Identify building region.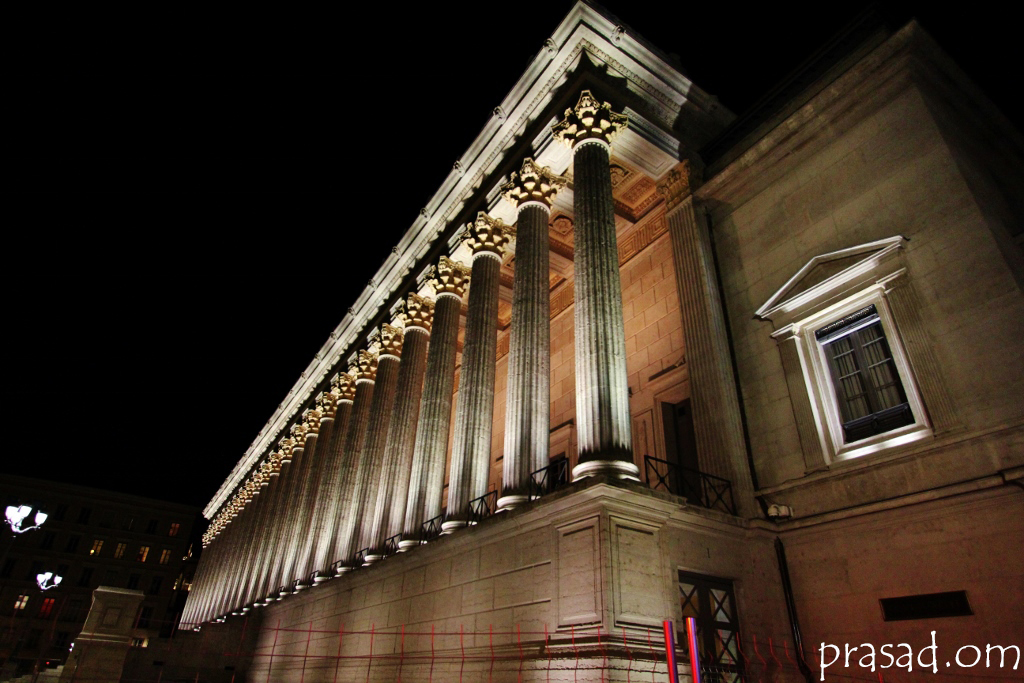
Region: Rect(57, 2, 1023, 682).
